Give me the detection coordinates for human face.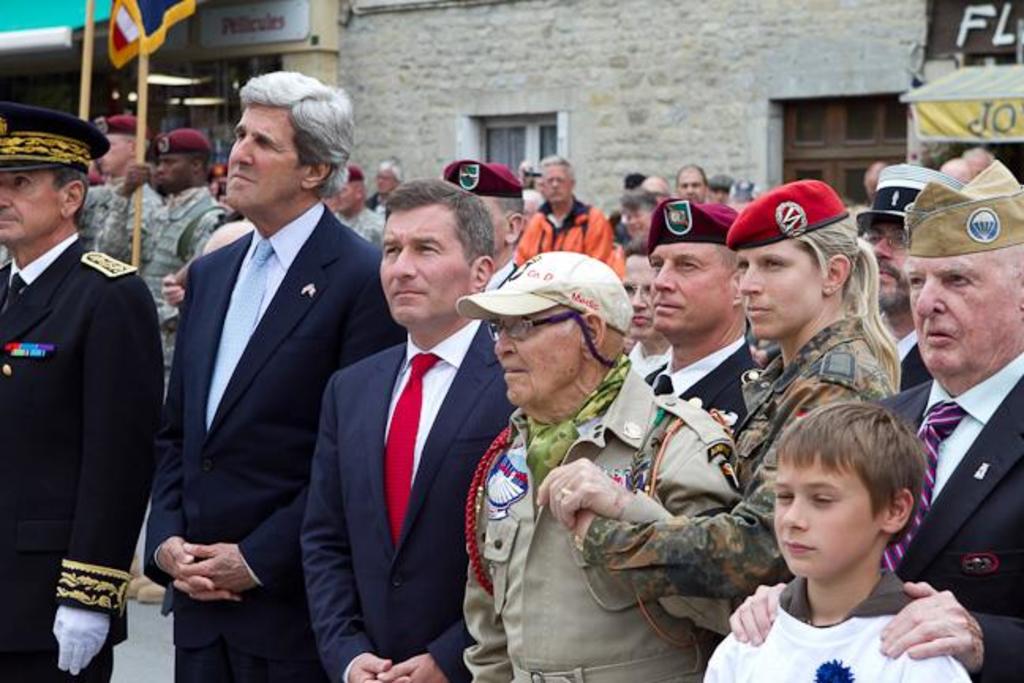
rect(375, 201, 468, 326).
